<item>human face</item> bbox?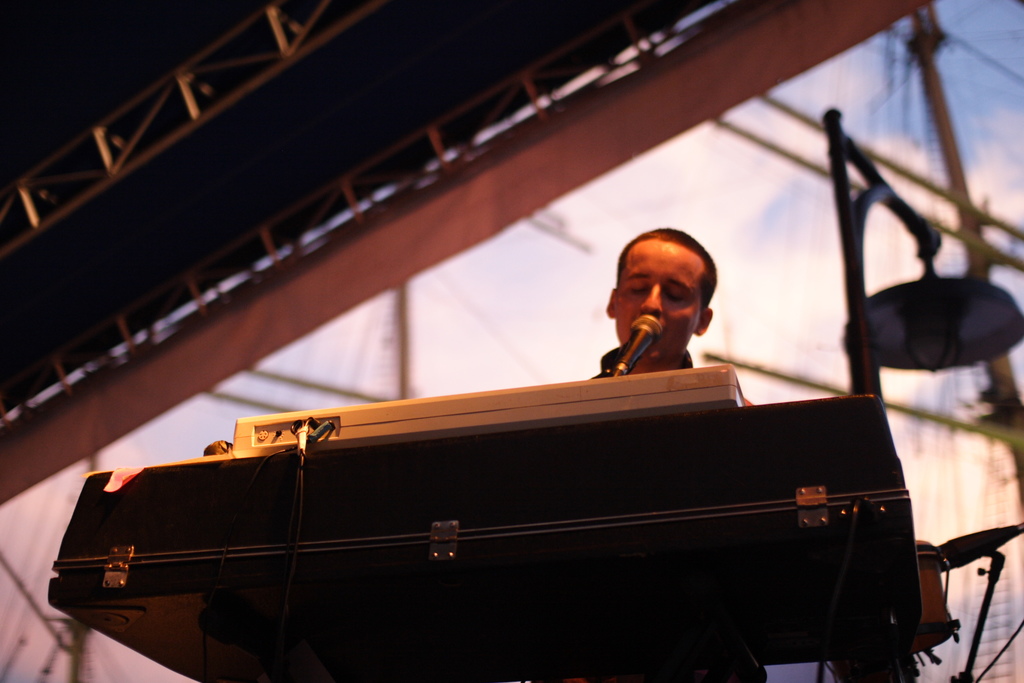
x1=616 y1=235 x2=695 y2=360
